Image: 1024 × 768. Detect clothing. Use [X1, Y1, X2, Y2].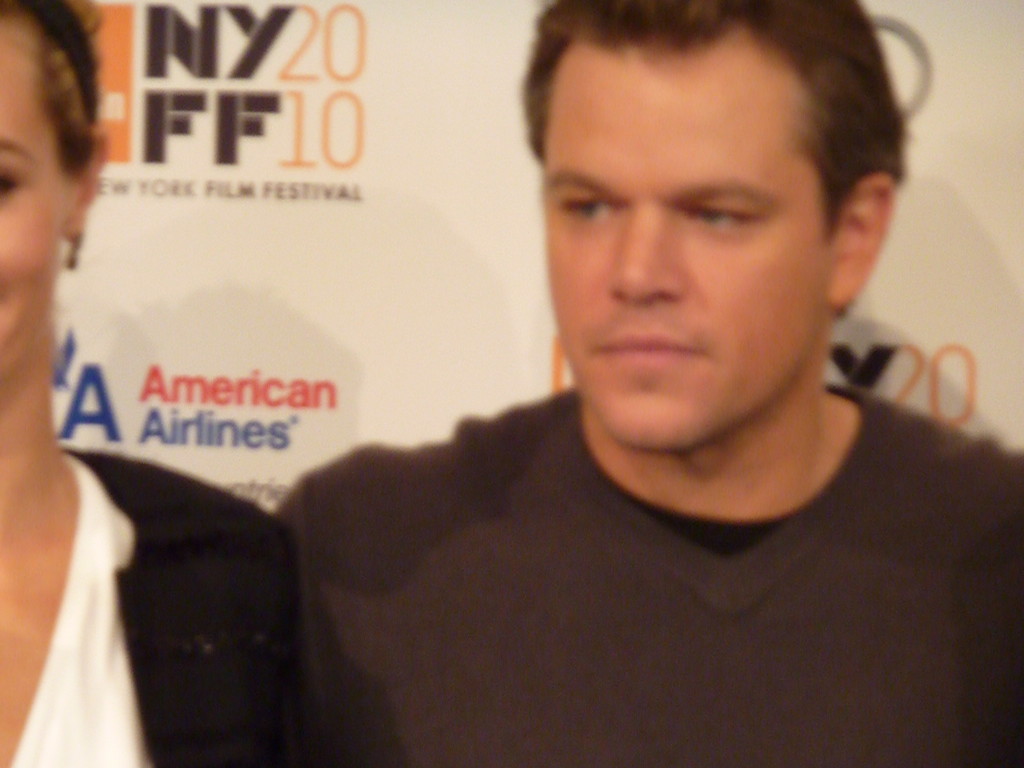
[266, 382, 1023, 767].
